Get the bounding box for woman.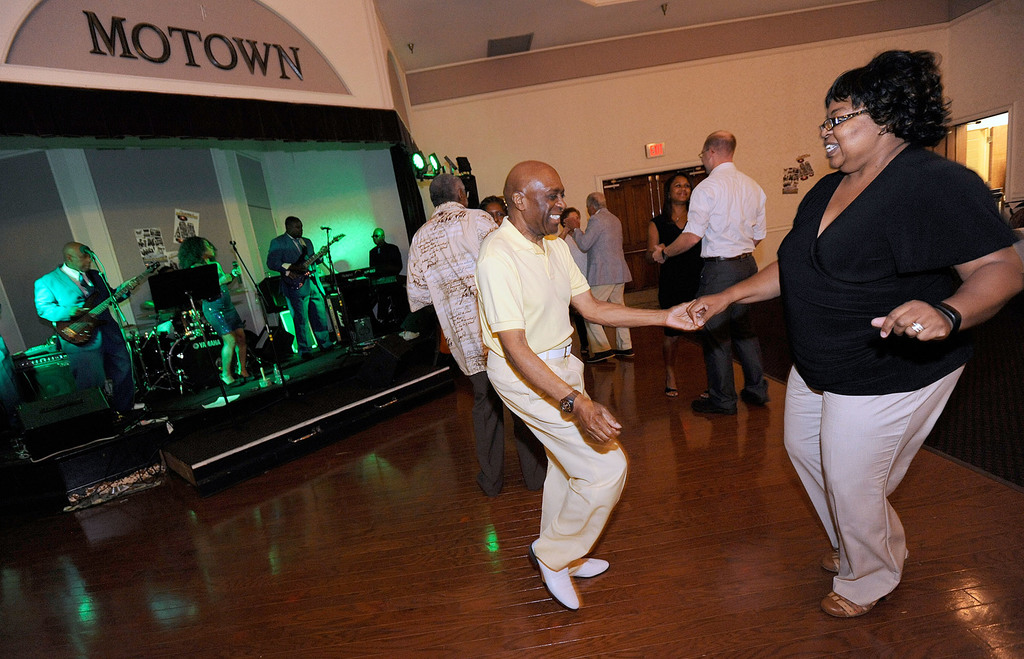
{"left": 686, "top": 49, "right": 1023, "bottom": 614}.
